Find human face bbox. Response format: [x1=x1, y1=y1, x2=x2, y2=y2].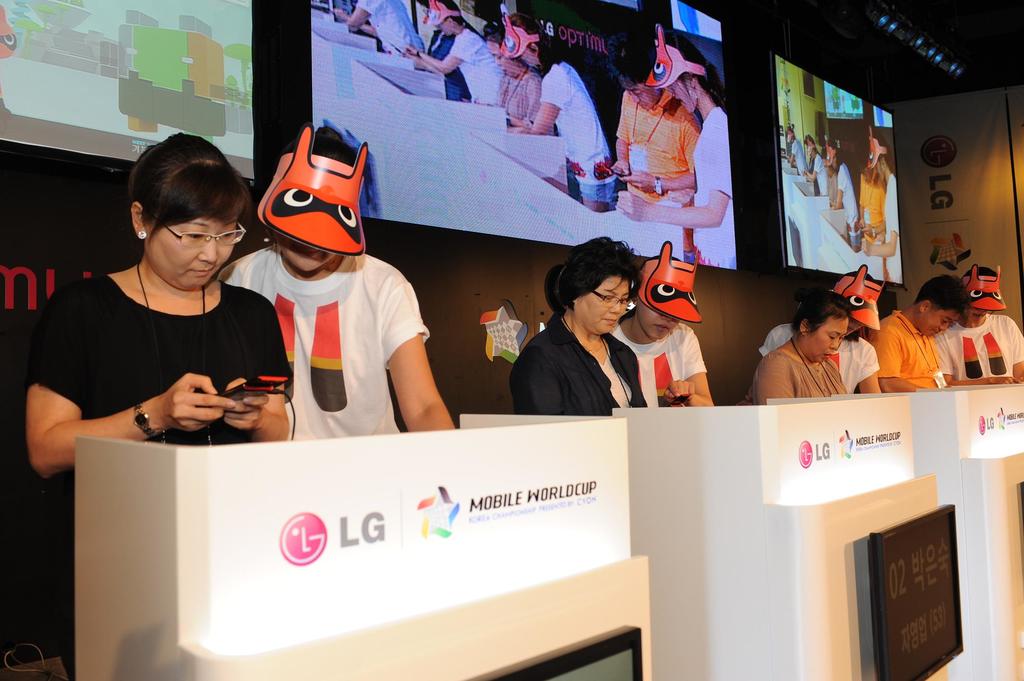
[x1=639, y1=308, x2=680, y2=341].
